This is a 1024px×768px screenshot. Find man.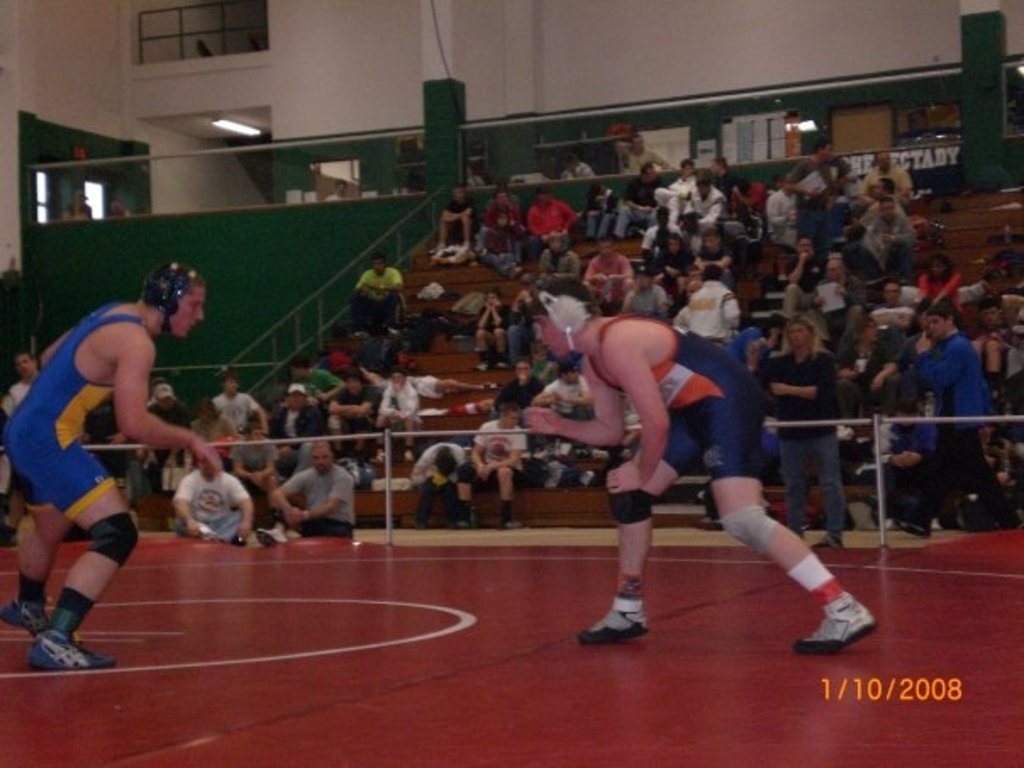
Bounding box: [left=621, top=134, right=670, bottom=178].
